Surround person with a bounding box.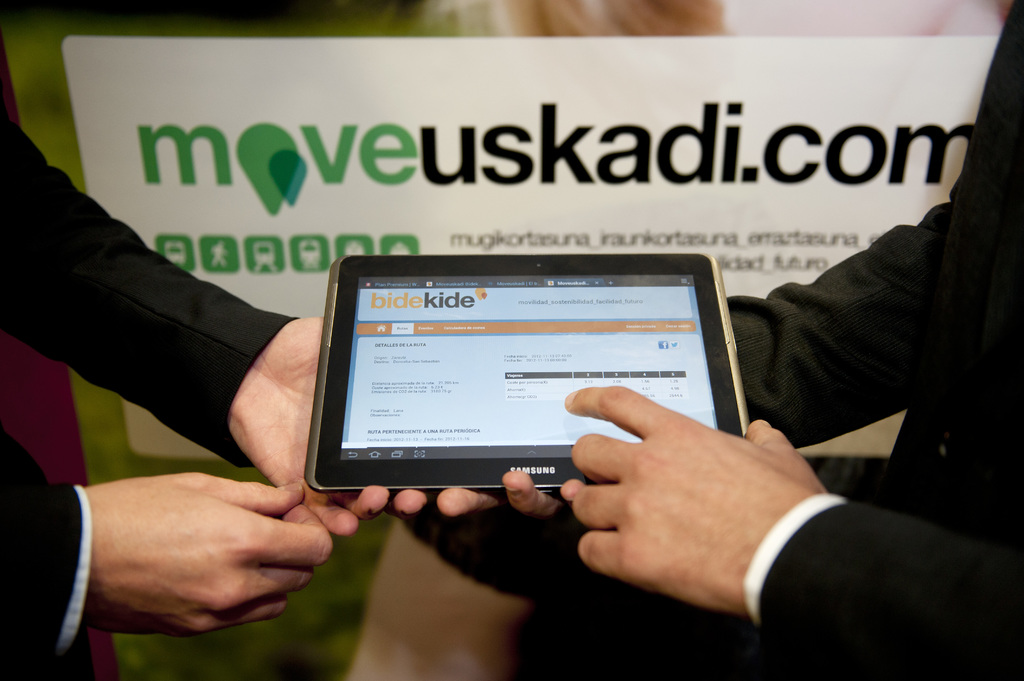
<bbox>427, 0, 1021, 680</bbox>.
